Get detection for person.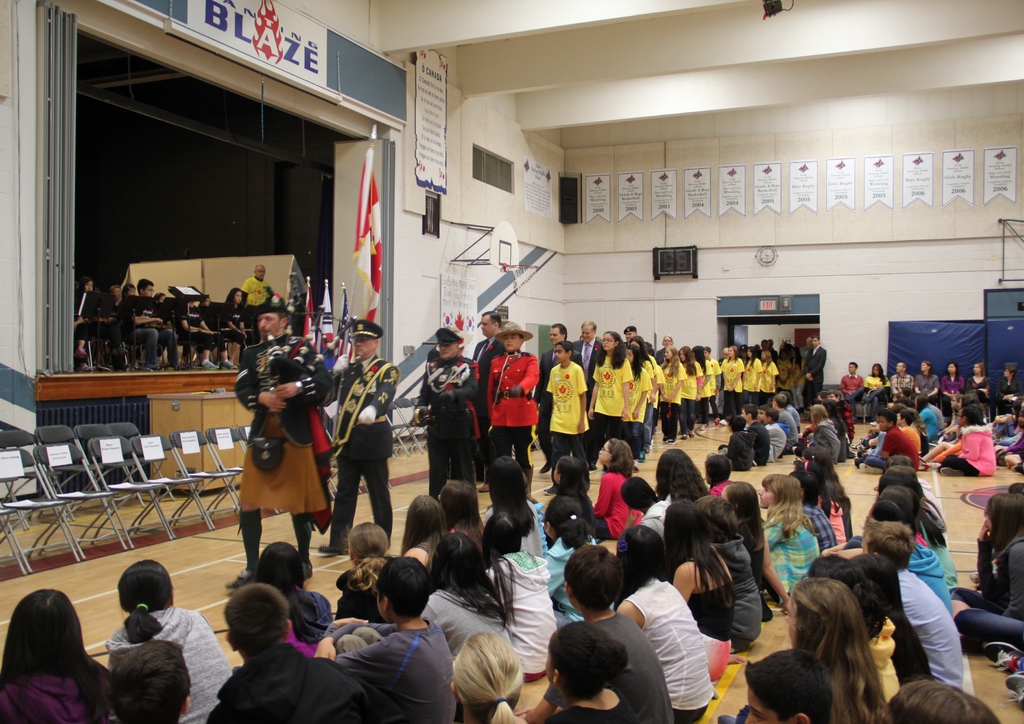
Detection: locate(242, 266, 271, 326).
